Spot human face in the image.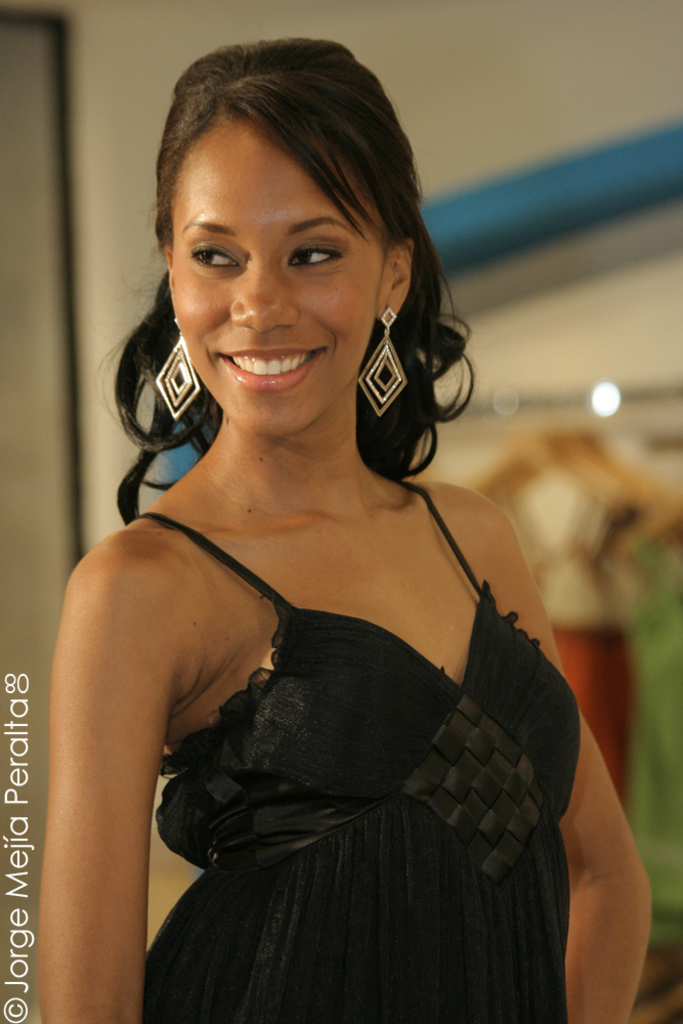
human face found at (left=170, top=95, right=378, bottom=425).
